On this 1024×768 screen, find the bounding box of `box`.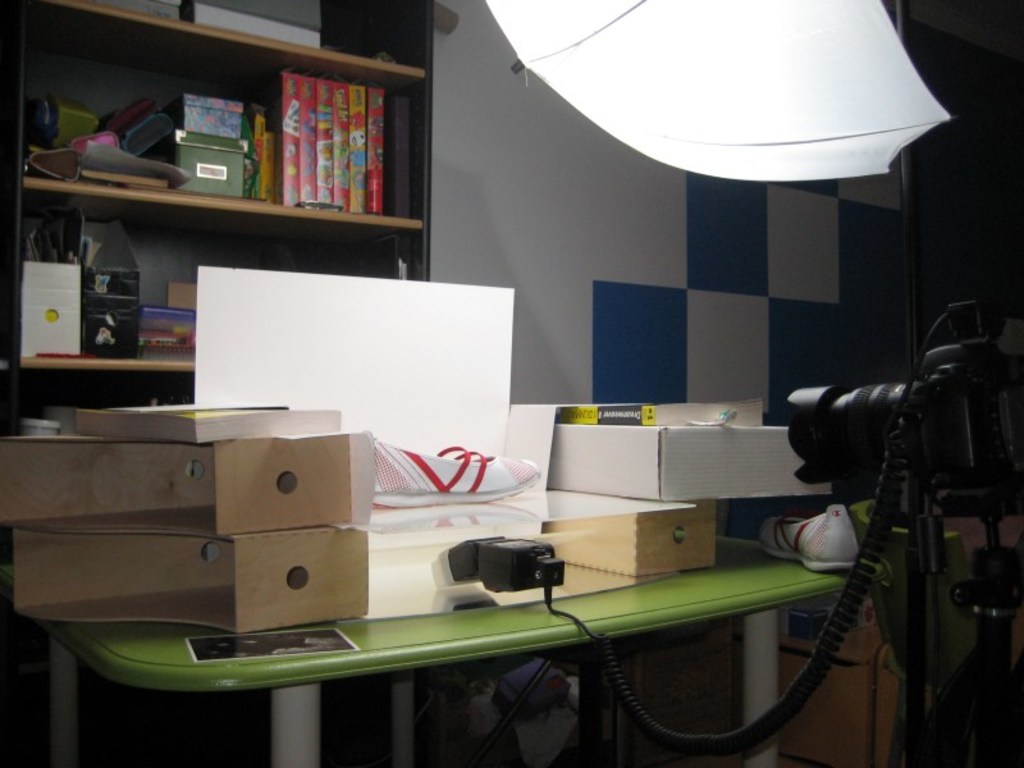
Bounding box: 550, 425, 835, 498.
